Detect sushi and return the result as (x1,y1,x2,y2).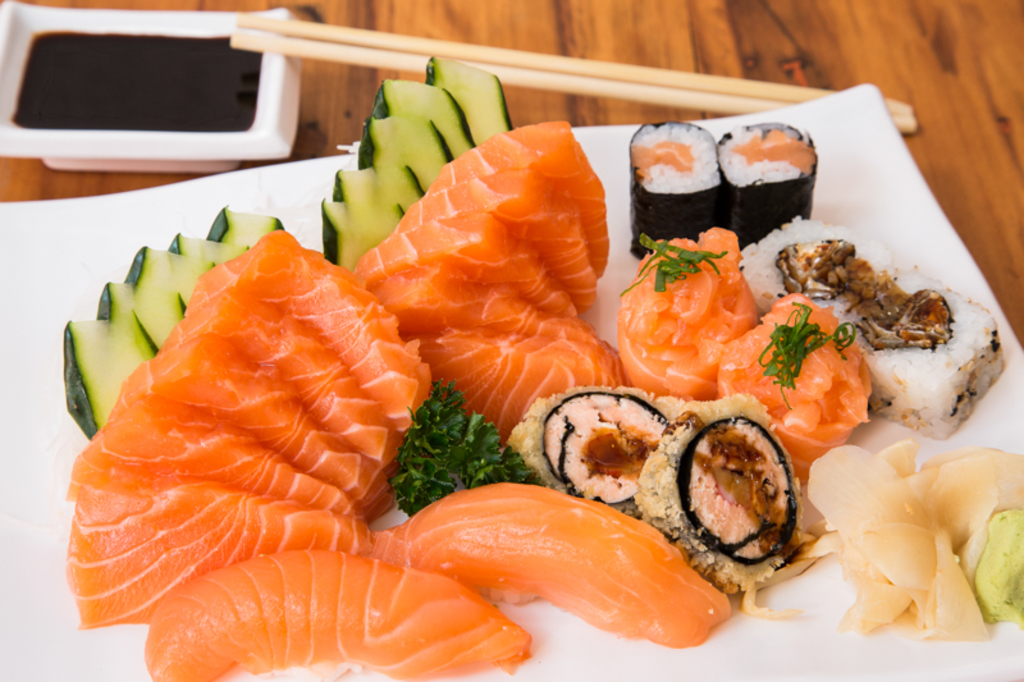
(507,388,676,512).
